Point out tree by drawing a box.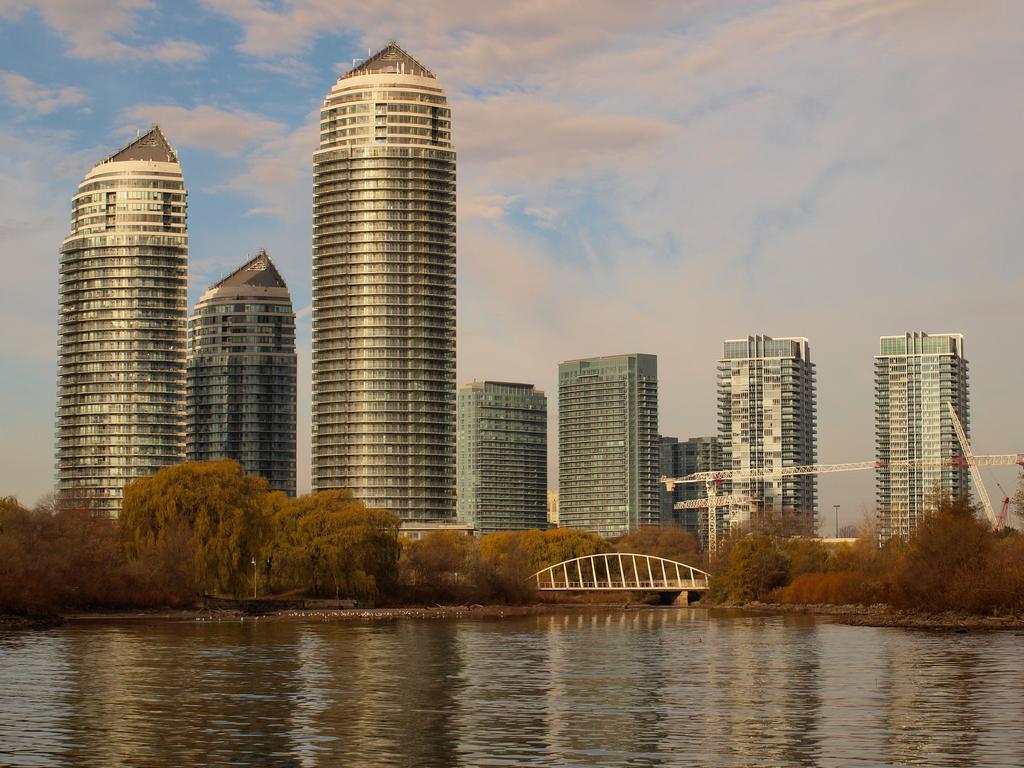
rect(715, 517, 793, 606).
